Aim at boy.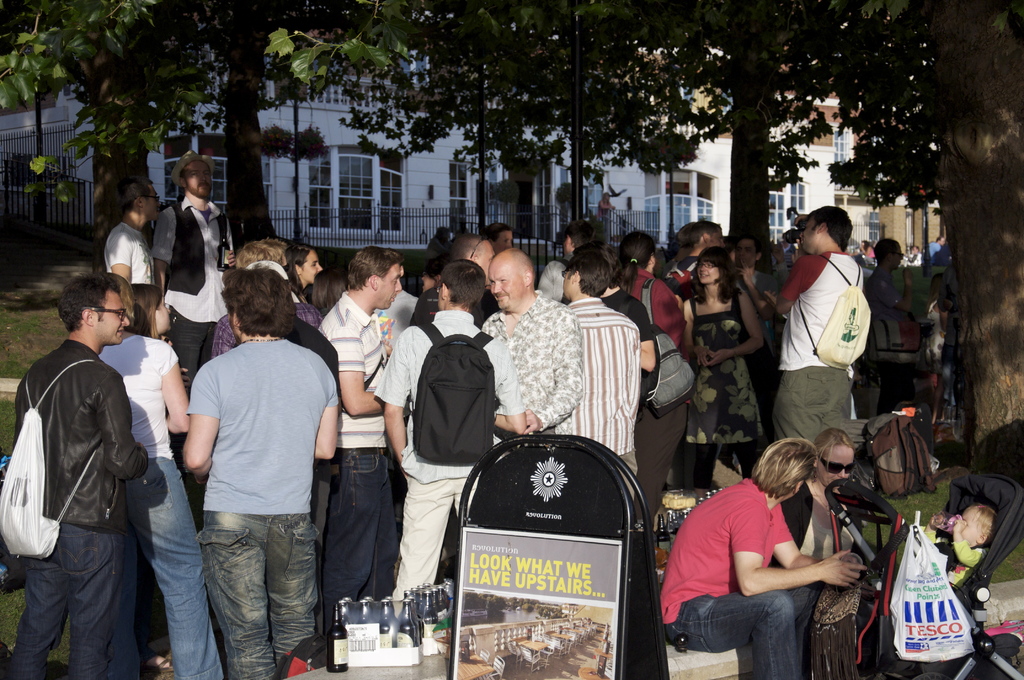
Aimed at locate(373, 261, 524, 621).
